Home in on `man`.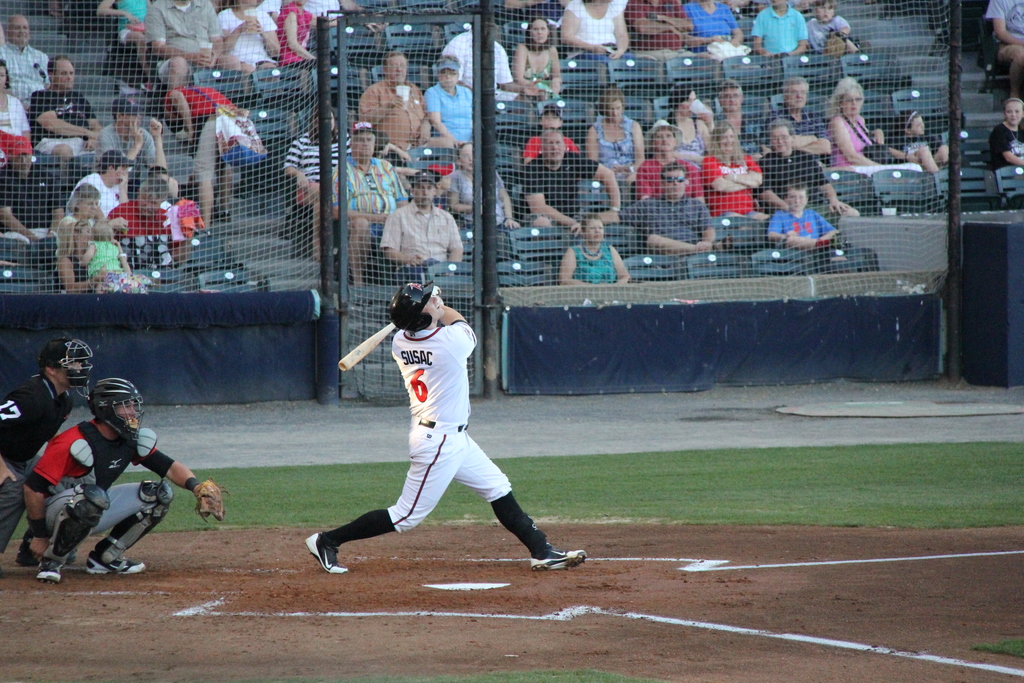
Homed in at rect(29, 53, 101, 157).
